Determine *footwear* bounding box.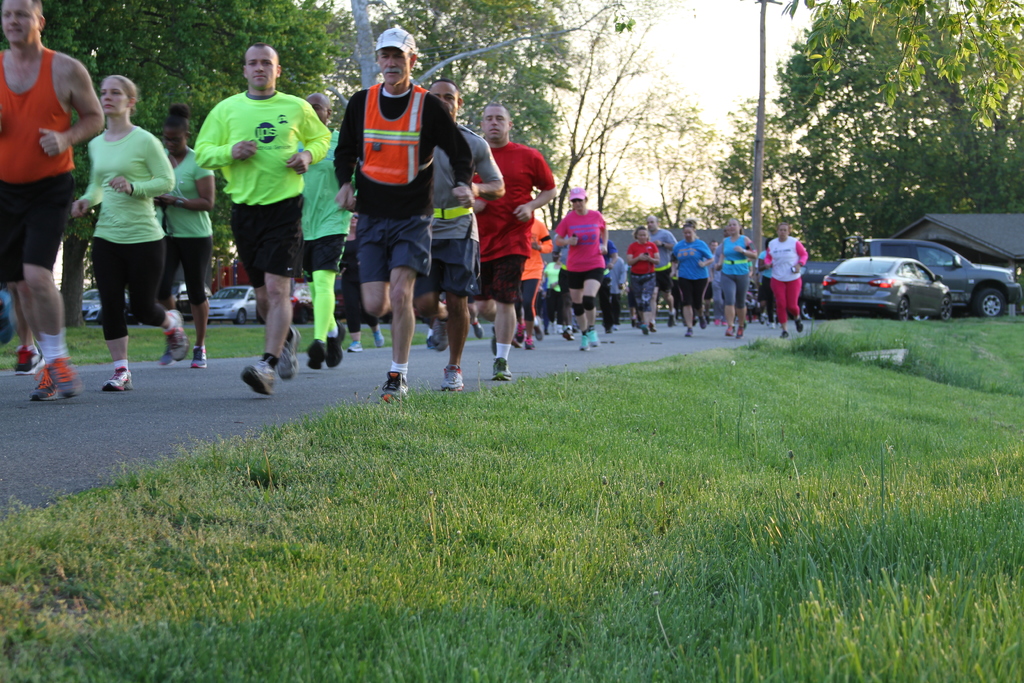
Determined: {"left": 239, "top": 358, "right": 273, "bottom": 395}.
